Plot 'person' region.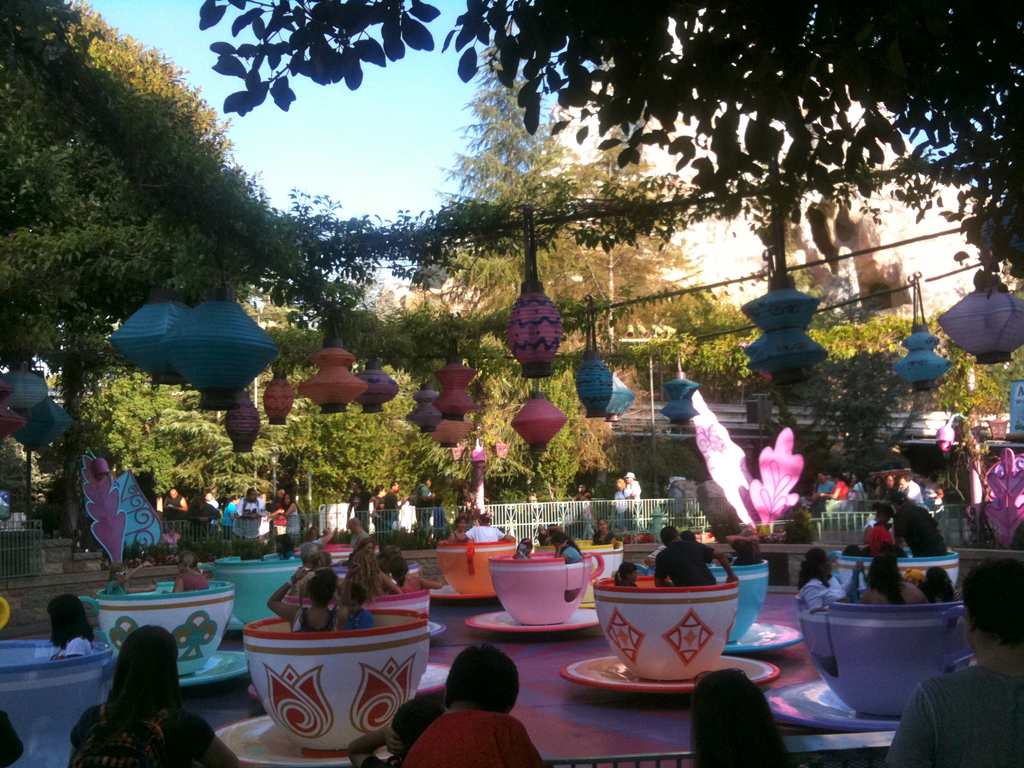
Plotted at bbox=(509, 532, 532, 560).
